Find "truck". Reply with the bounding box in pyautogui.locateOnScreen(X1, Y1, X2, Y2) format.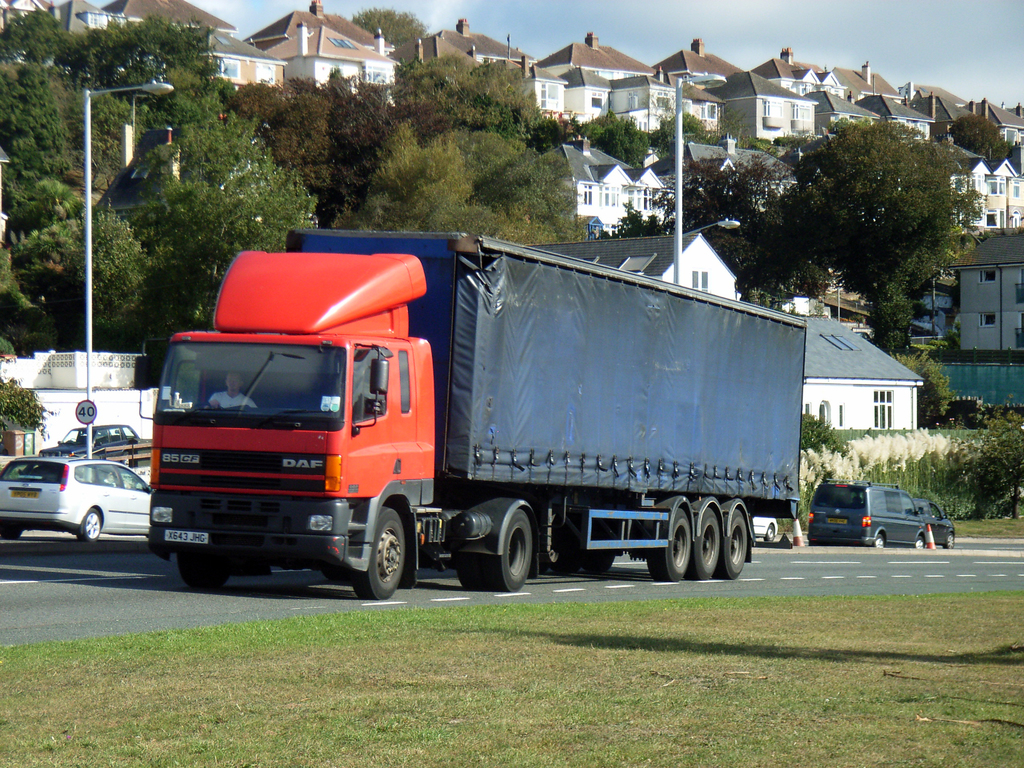
pyautogui.locateOnScreen(139, 233, 883, 609).
